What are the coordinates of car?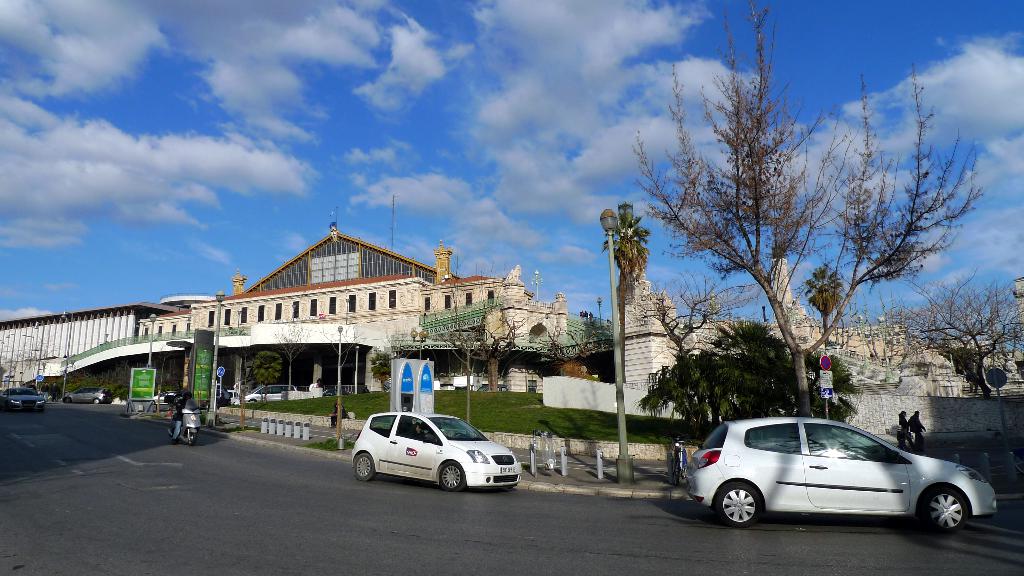
x1=0 y1=385 x2=48 y2=414.
